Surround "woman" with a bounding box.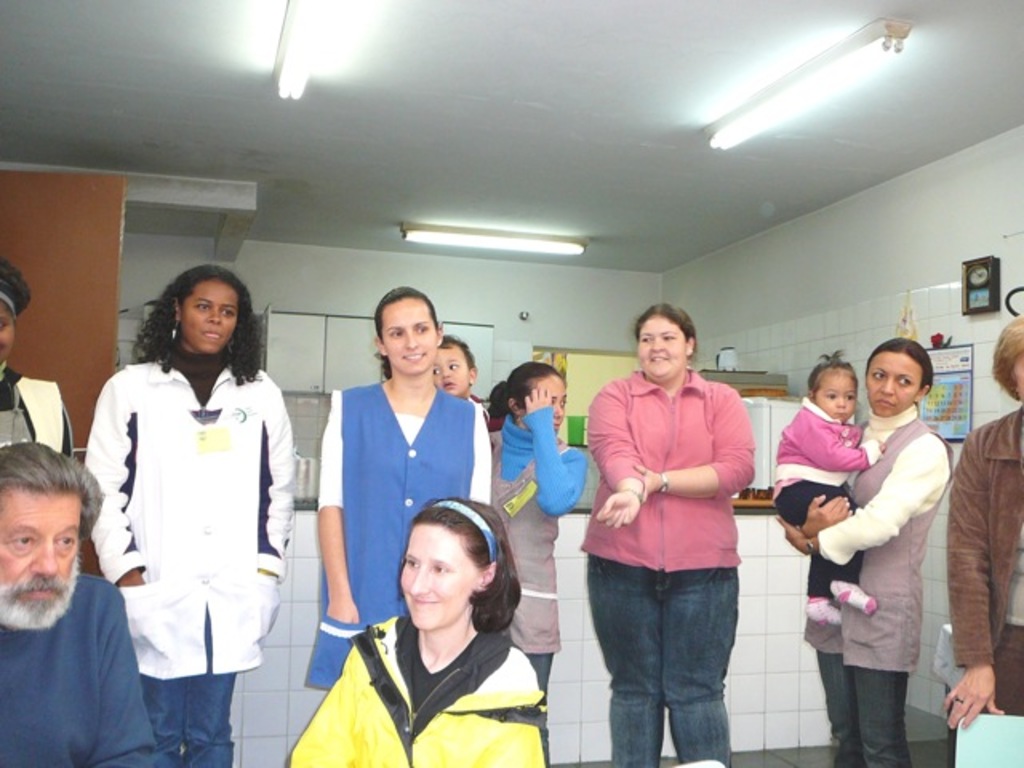
<bbox>317, 286, 490, 688</bbox>.
